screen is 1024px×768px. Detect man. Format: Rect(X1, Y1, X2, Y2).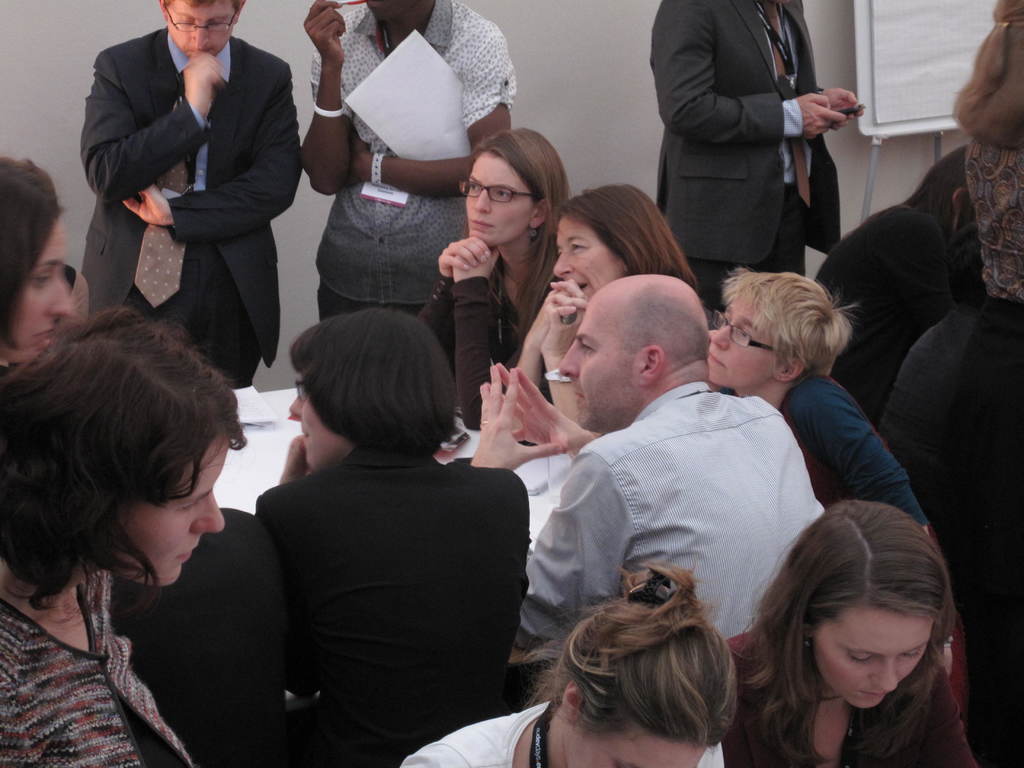
Rect(65, 0, 312, 400).
